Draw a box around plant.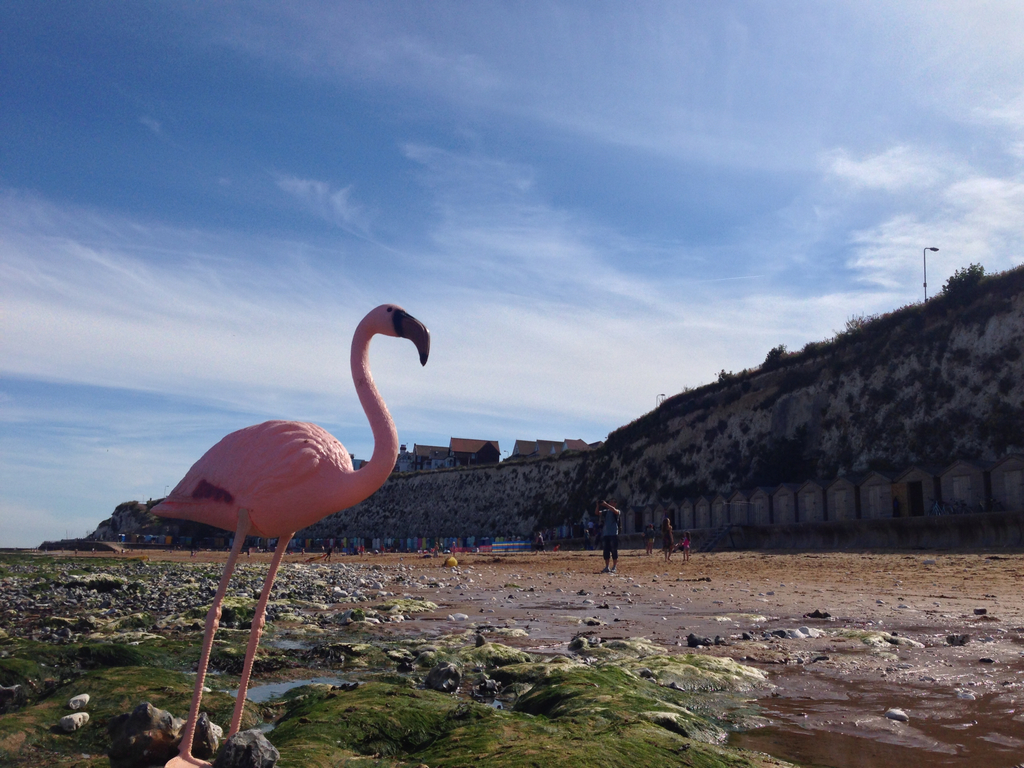
bbox=(465, 472, 470, 477).
